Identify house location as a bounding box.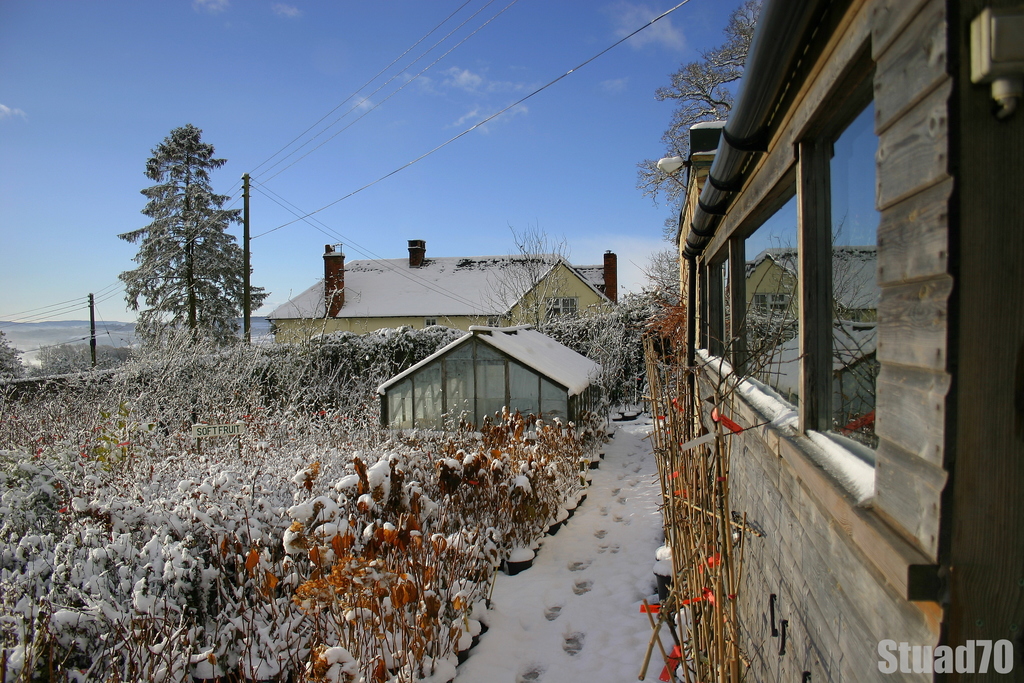
(268,240,618,348).
